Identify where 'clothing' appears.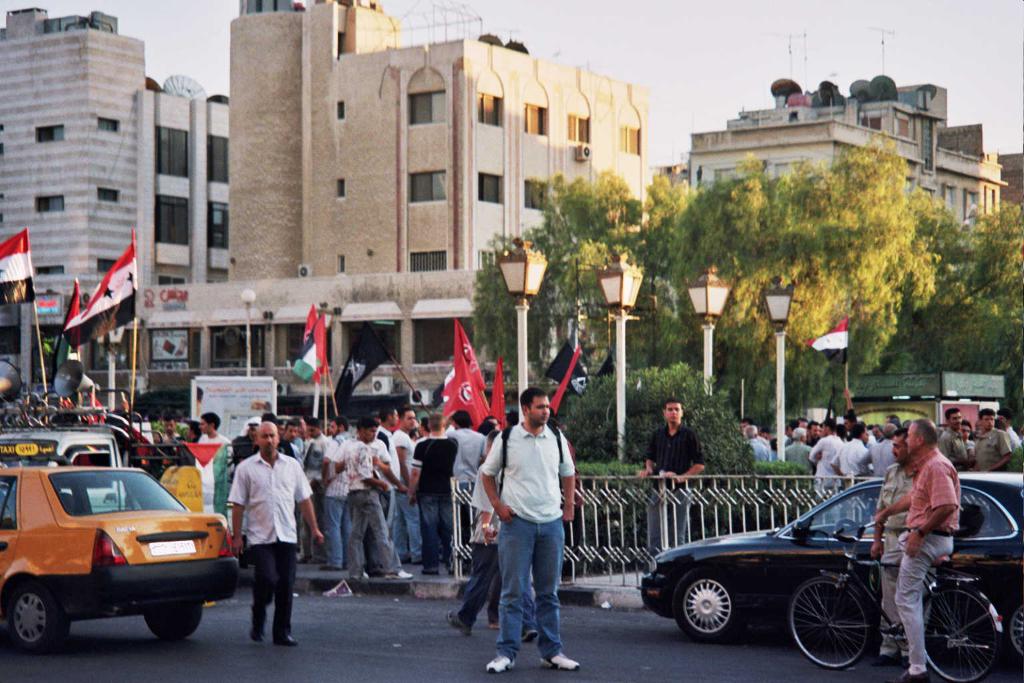
Appears at region(411, 440, 459, 490).
